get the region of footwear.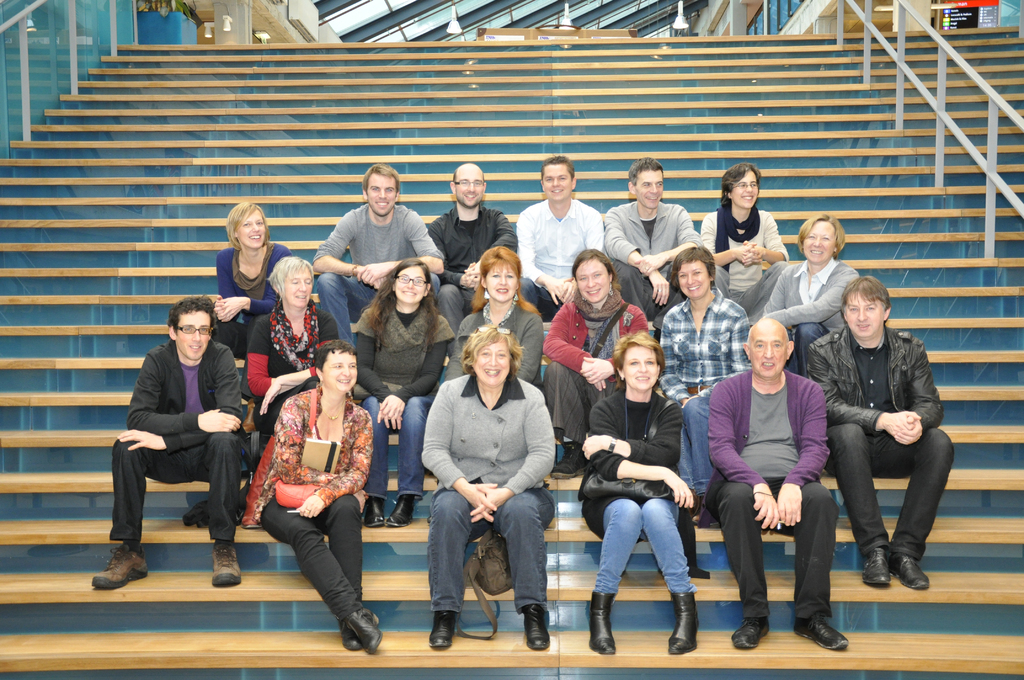
bbox(353, 608, 381, 656).
